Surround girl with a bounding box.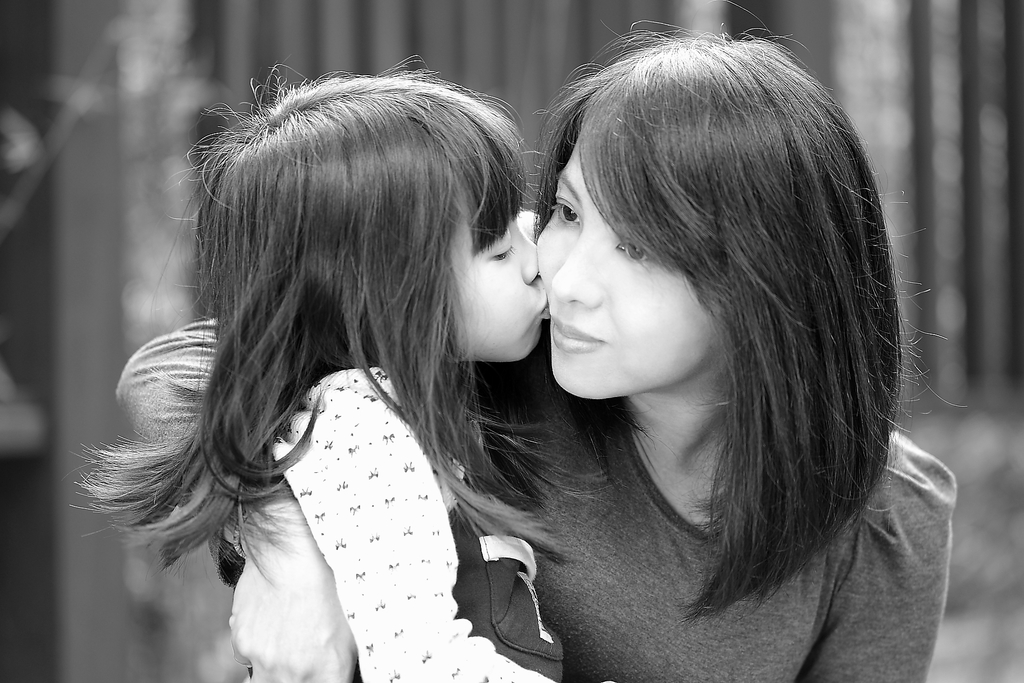
(x1=72, y1=56, x2=620, y2=682).
